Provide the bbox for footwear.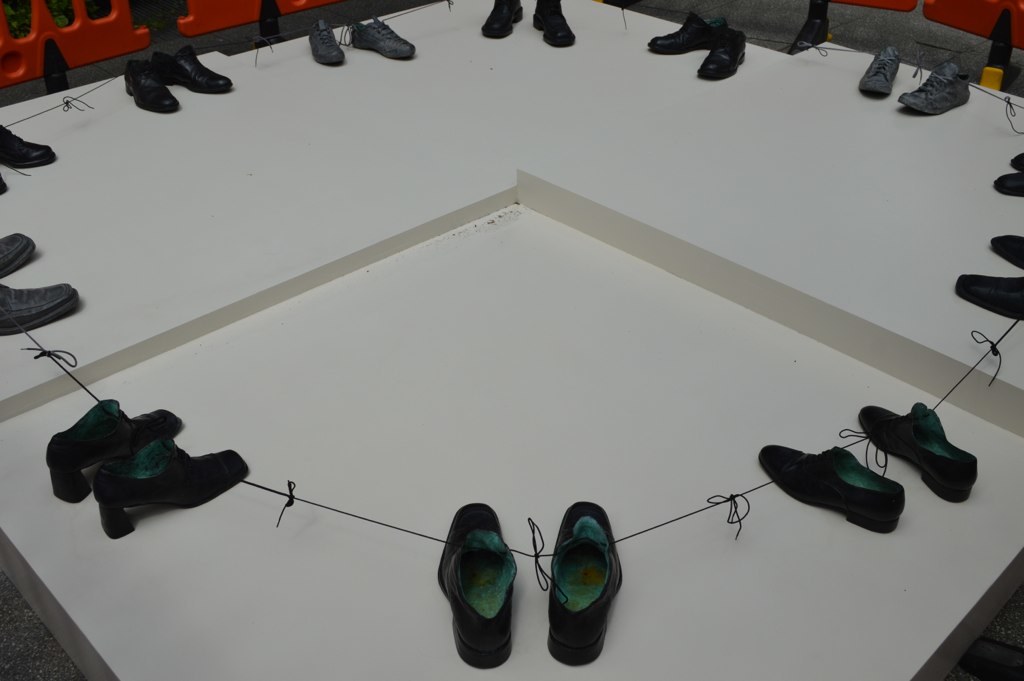
<box>480,0,524,40</box>.
